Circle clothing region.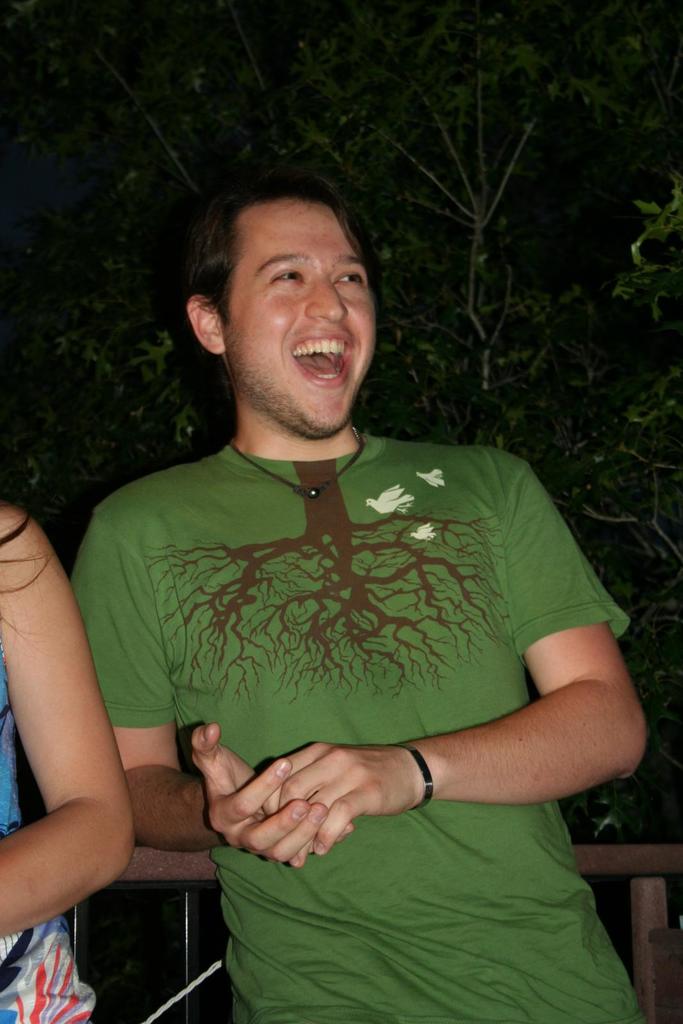
Region: l=67, t=417, r=636, b=1023.
